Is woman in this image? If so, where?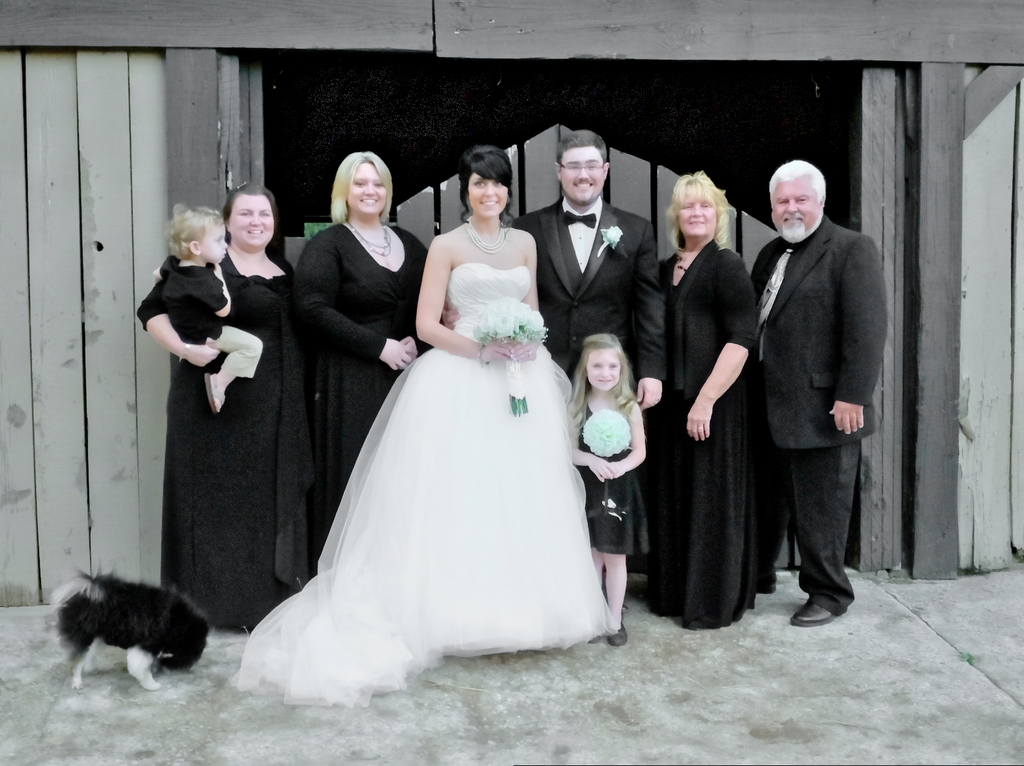
Yes, at {"left": 138, "top": 180, "right": 330, "bottom": 635}.
